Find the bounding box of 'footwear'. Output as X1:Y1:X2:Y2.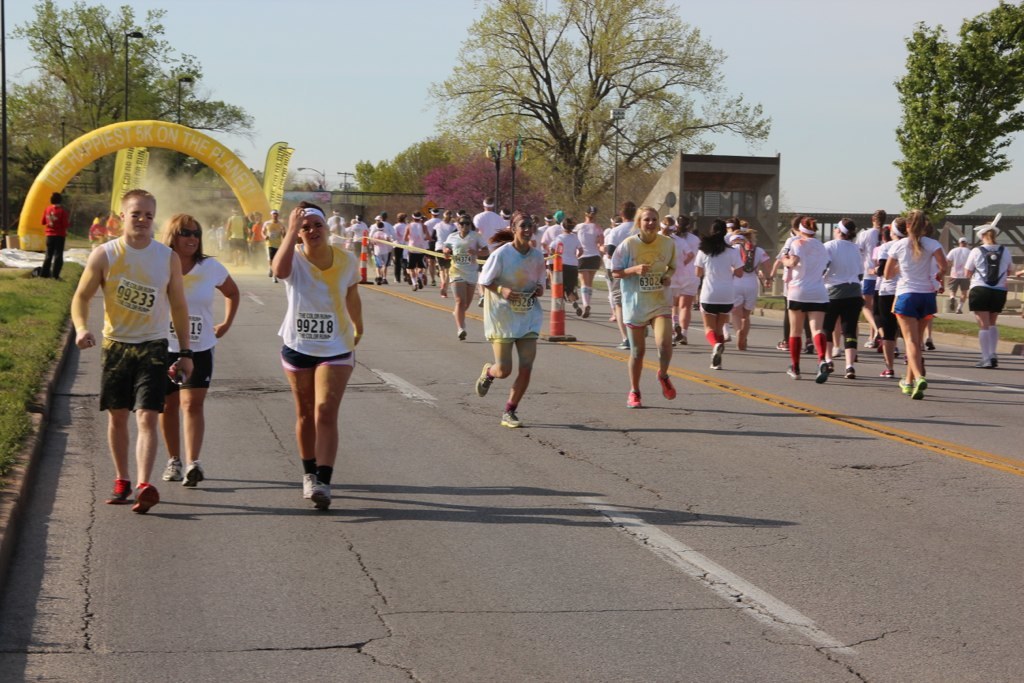
877:370:892:379.
